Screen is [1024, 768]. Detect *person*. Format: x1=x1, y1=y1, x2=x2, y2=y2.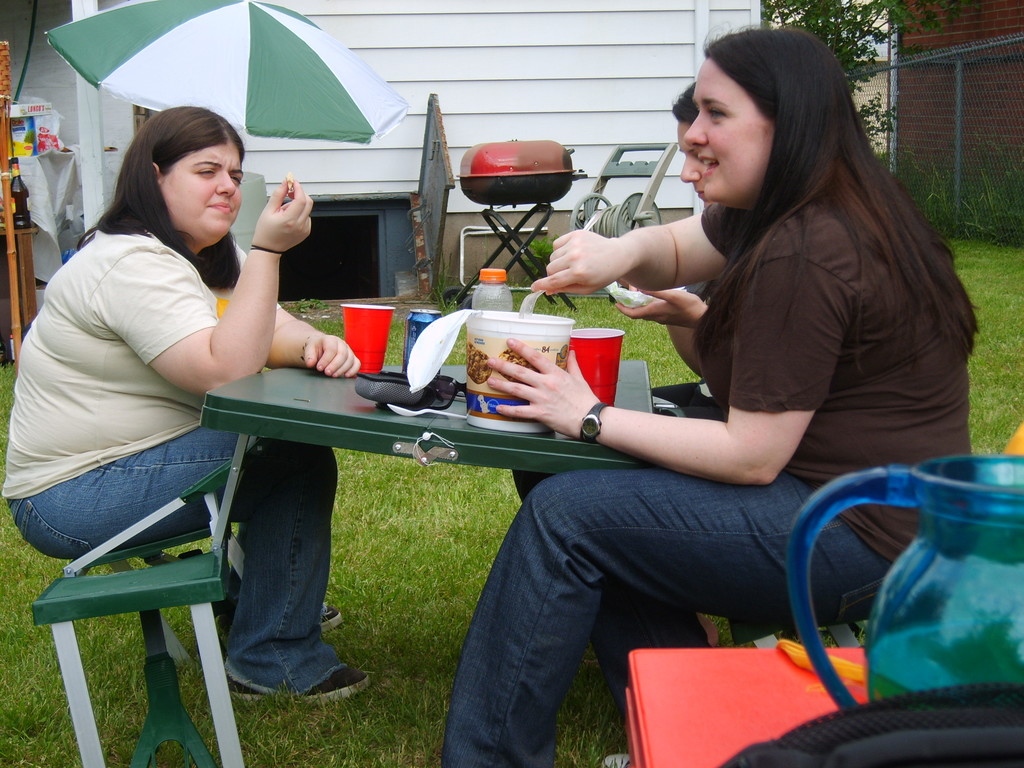
x1=40, y1=84, x2=306, y2=650.
